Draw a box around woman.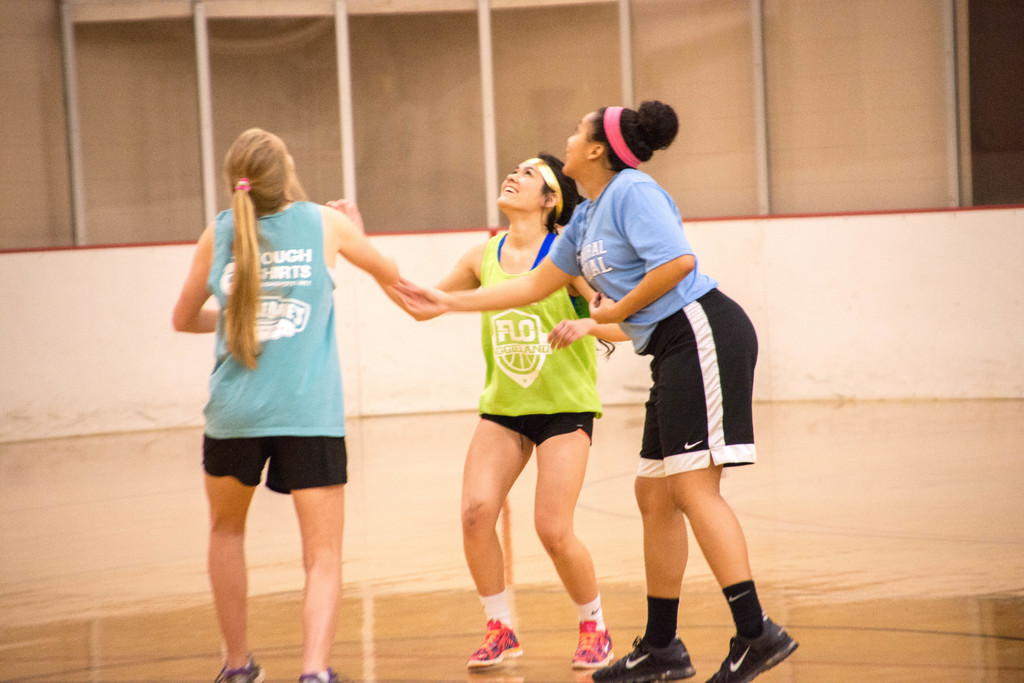
<box>394,97,761,682</box>.
